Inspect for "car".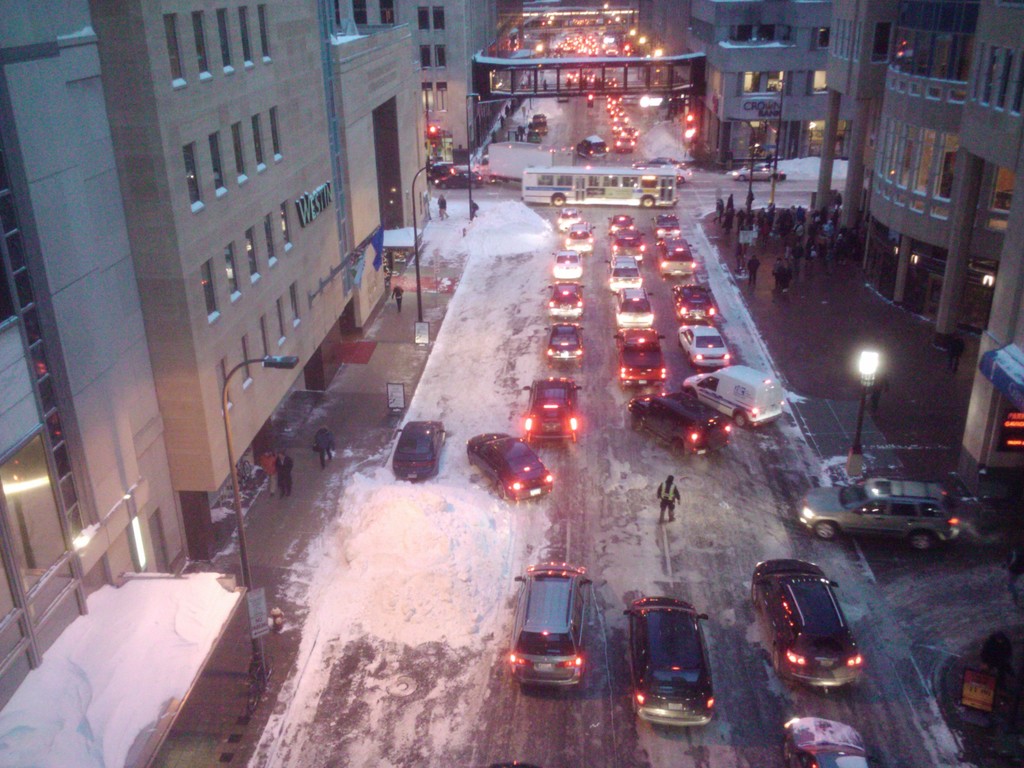
Inspection: 797:475:961:552.
